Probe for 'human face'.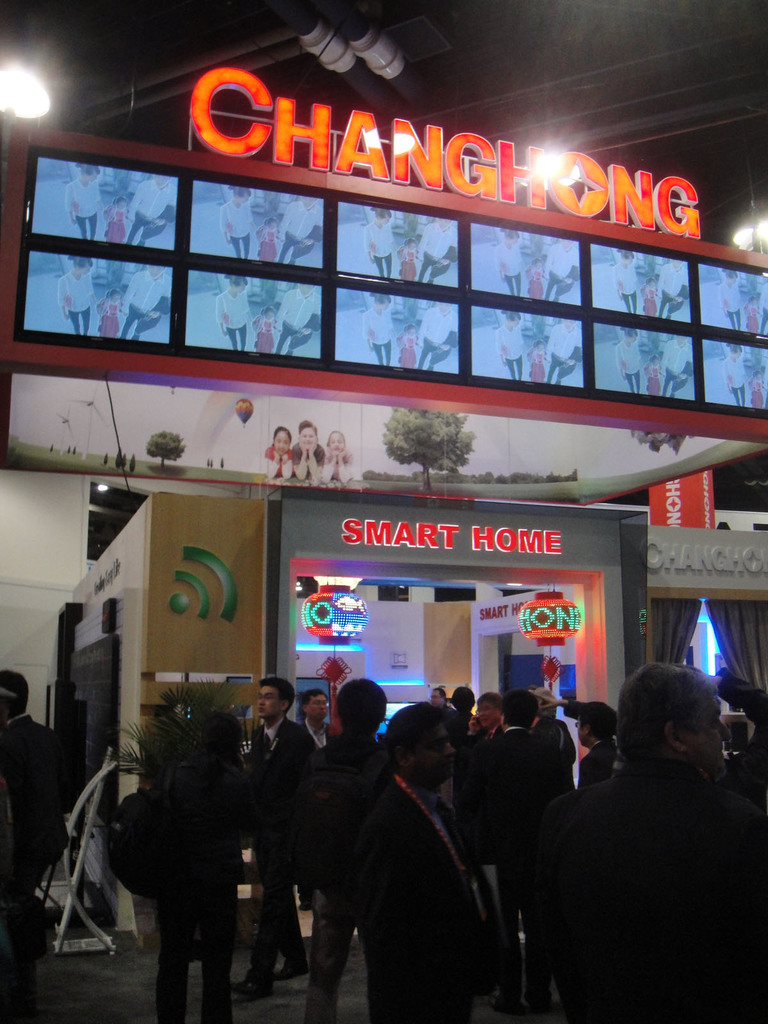
Probe result: left=440, top=301, right=452, bottom=314.
